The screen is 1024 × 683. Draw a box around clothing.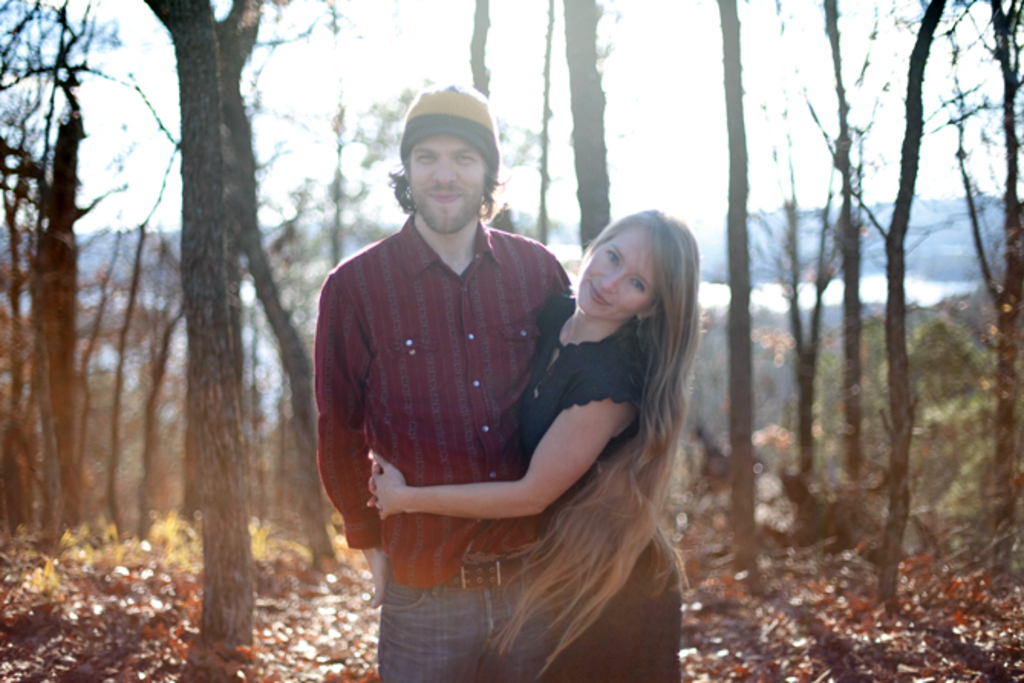
detection(309, 217, 574, 681).
